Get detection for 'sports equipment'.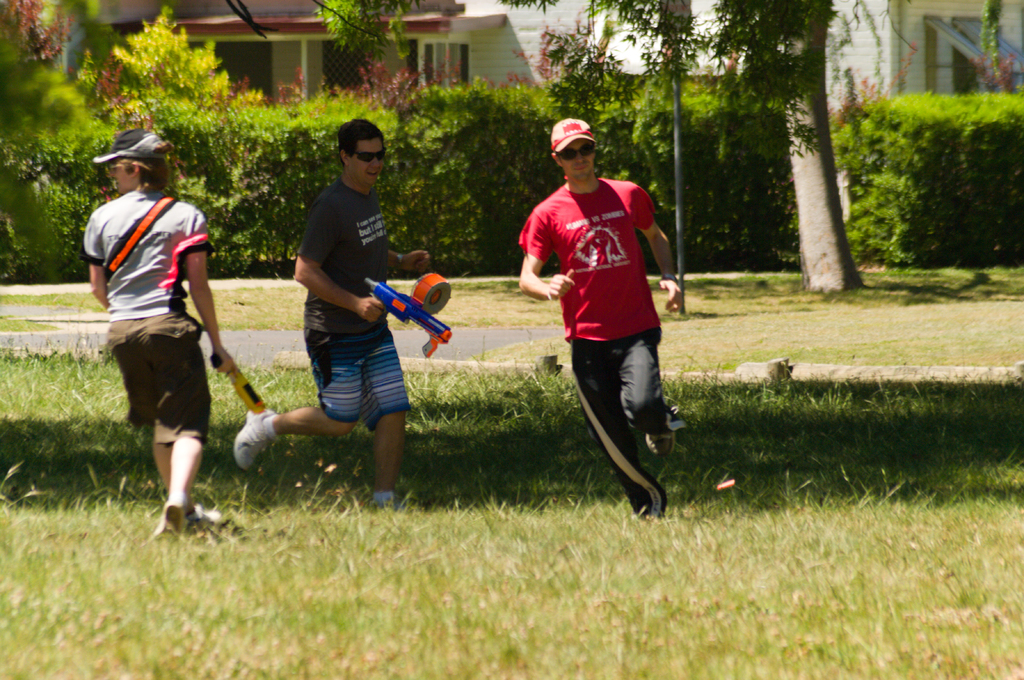
Detection: <box>230,402,278,473</box>.
